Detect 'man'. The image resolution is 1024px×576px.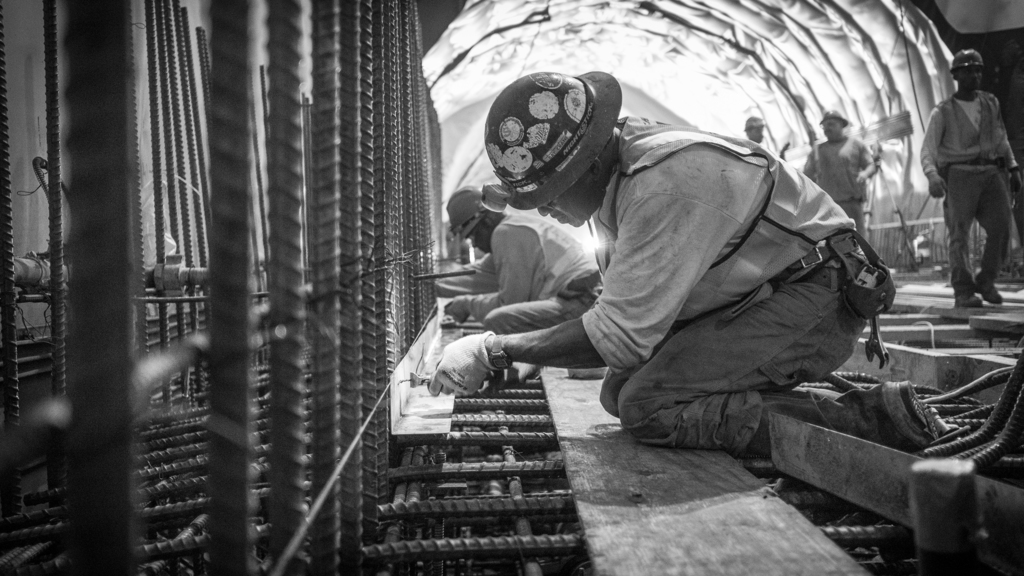
bbox=(742, 115, 770, 146).
